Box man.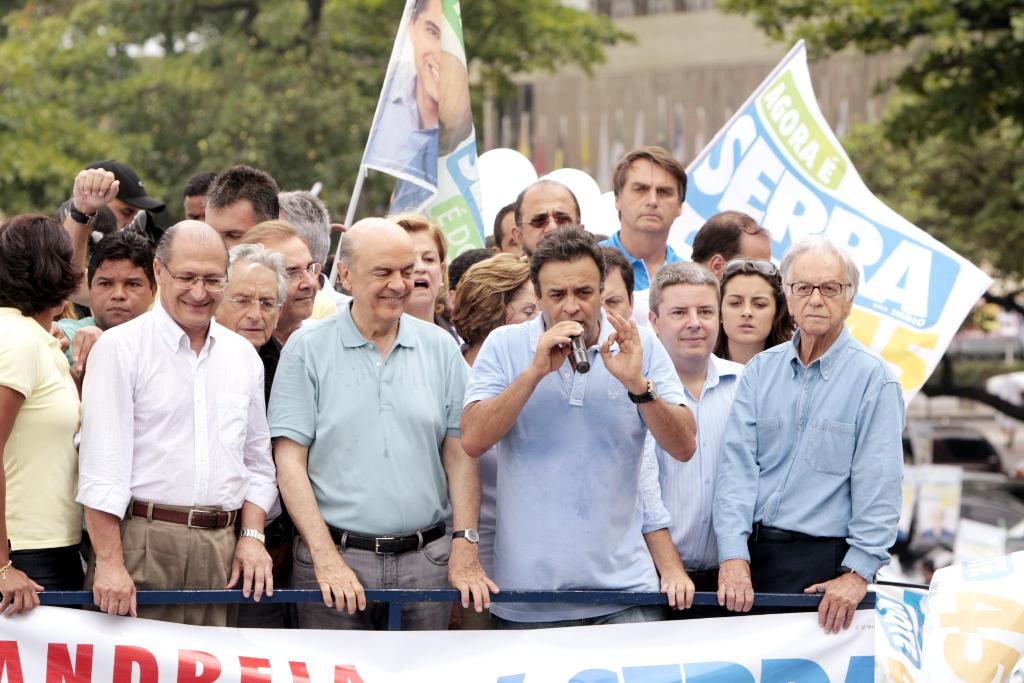
[274,219,495,621].
